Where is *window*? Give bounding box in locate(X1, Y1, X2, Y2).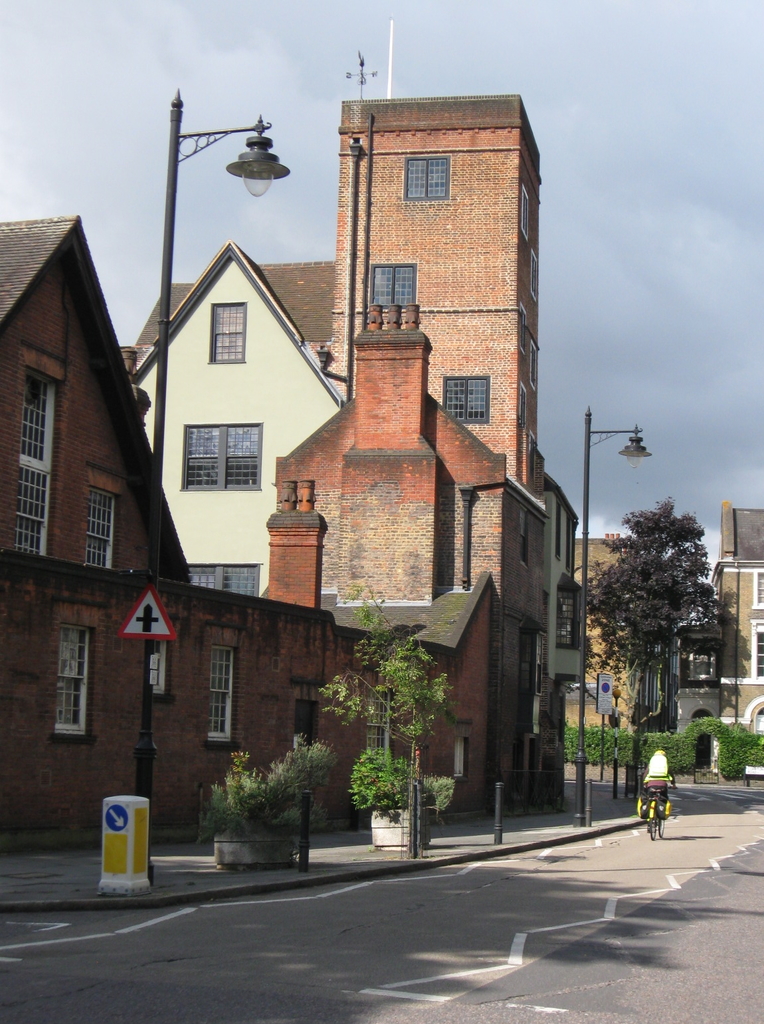
locate(17, 364, 57, 474).
